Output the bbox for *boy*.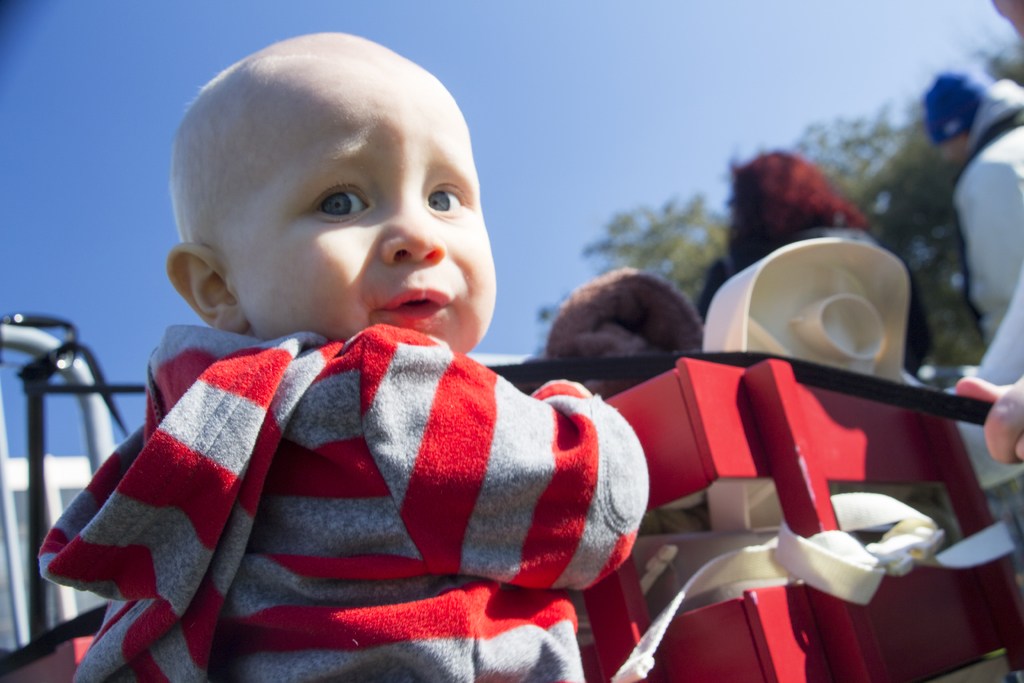
box=[90, 38, 660, 655].
